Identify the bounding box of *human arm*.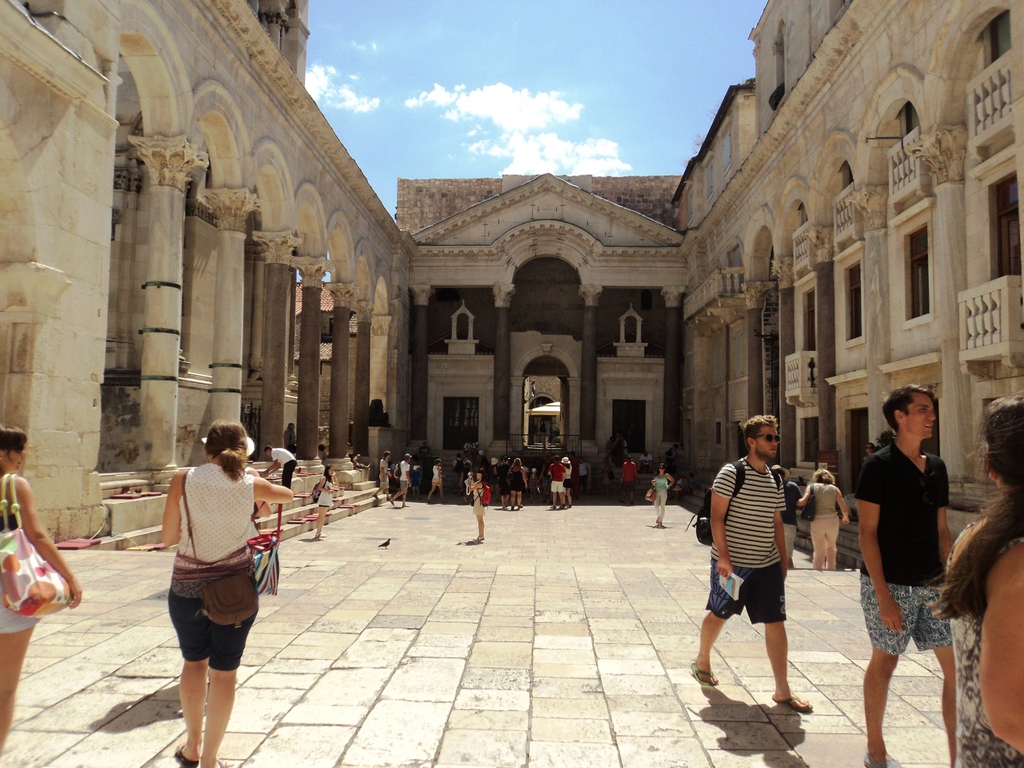
x1=13 y1=476 x2=80 y2=611.
